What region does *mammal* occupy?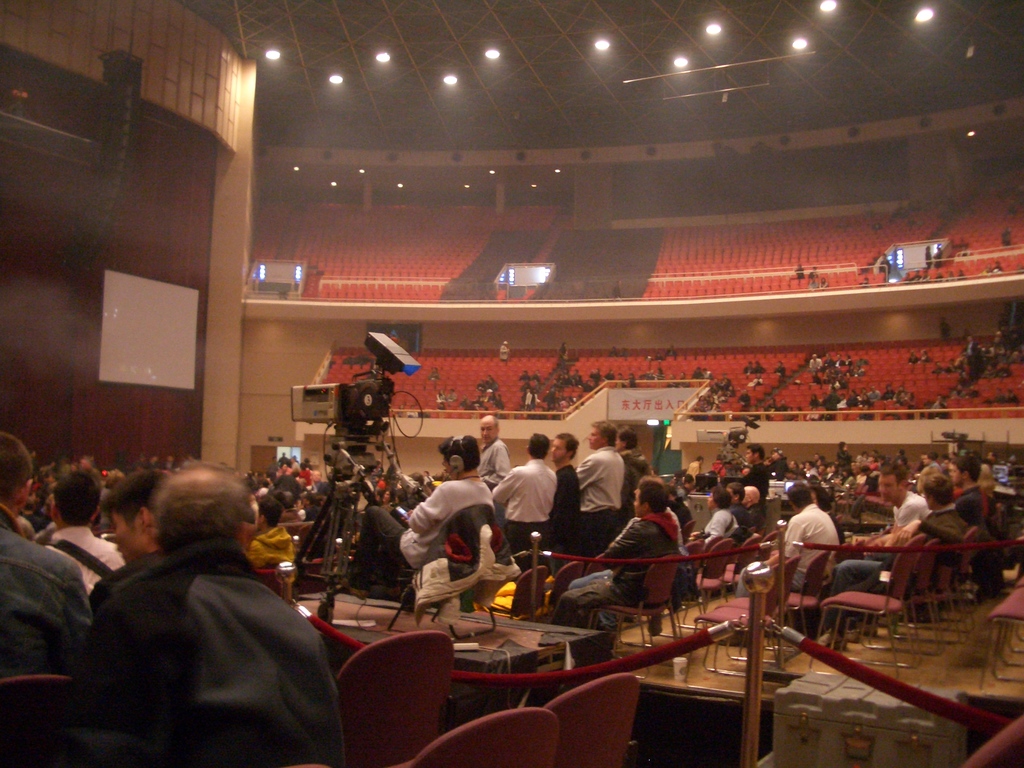
<box>808,280,817,291</box>.
